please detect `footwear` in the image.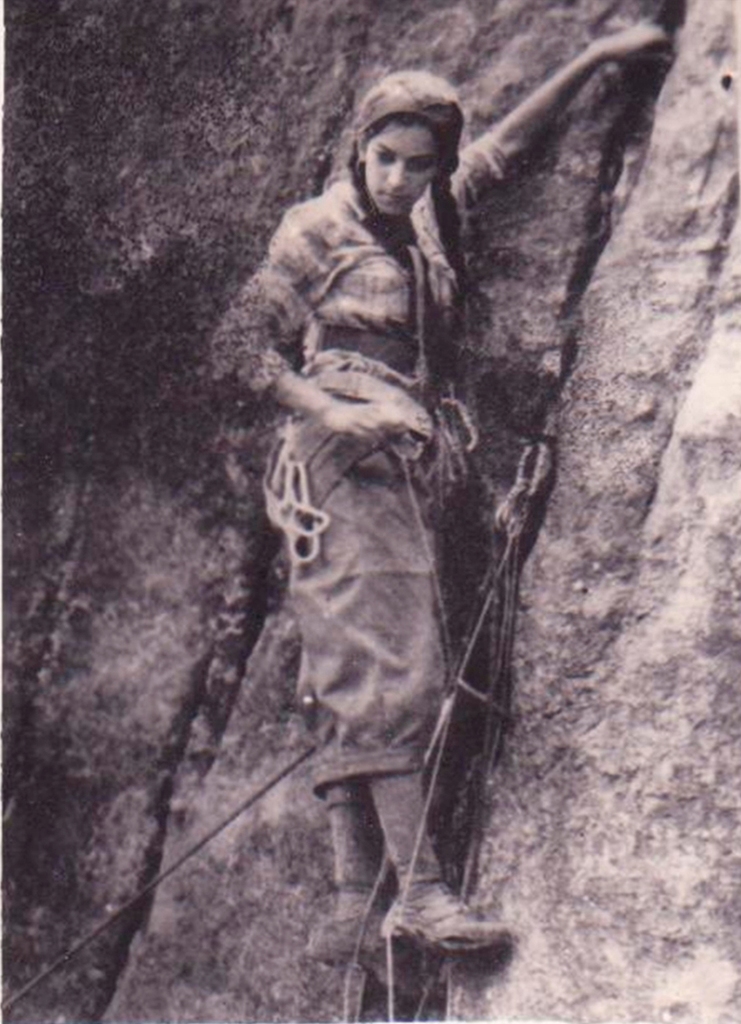
rect(310, 900, 399, 995).
